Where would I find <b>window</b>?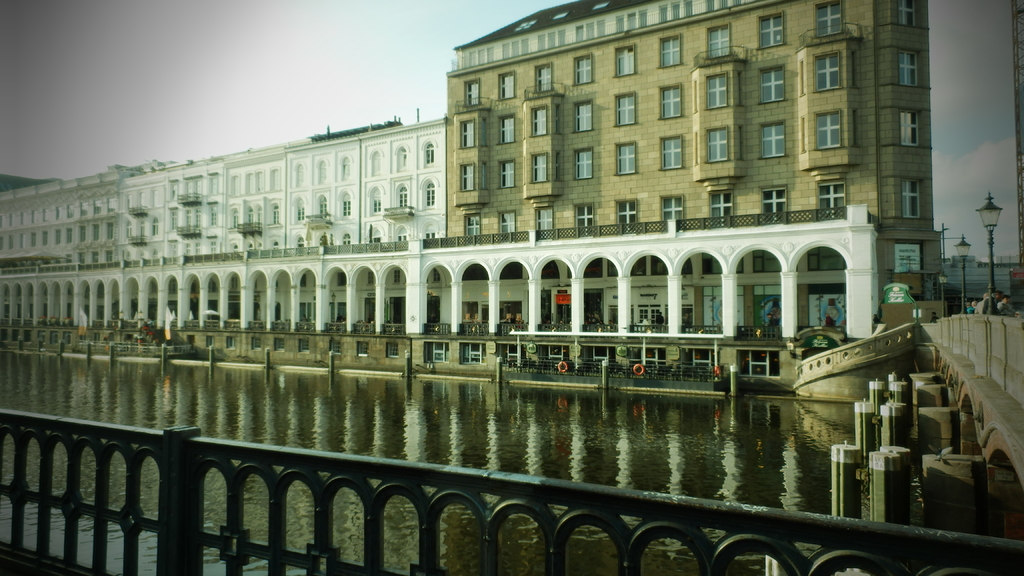
At pyautogui.locateOnScreen(79, 253, 86, 265).
